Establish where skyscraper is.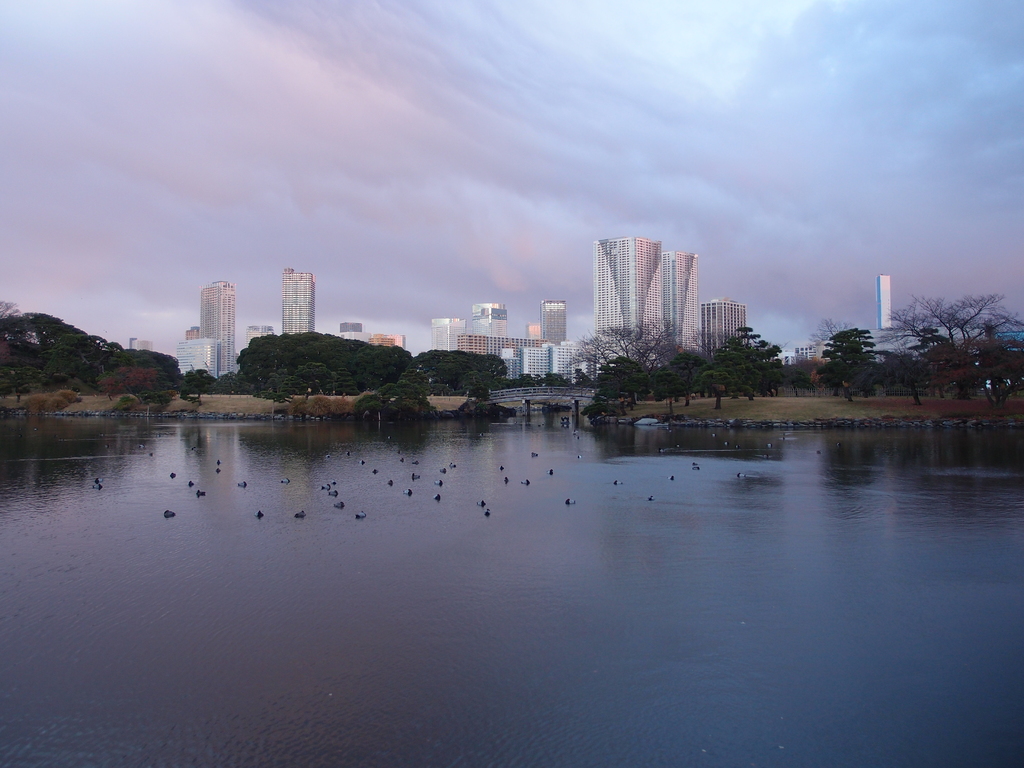
Established at bbox=[701, 291, 749, 359].
